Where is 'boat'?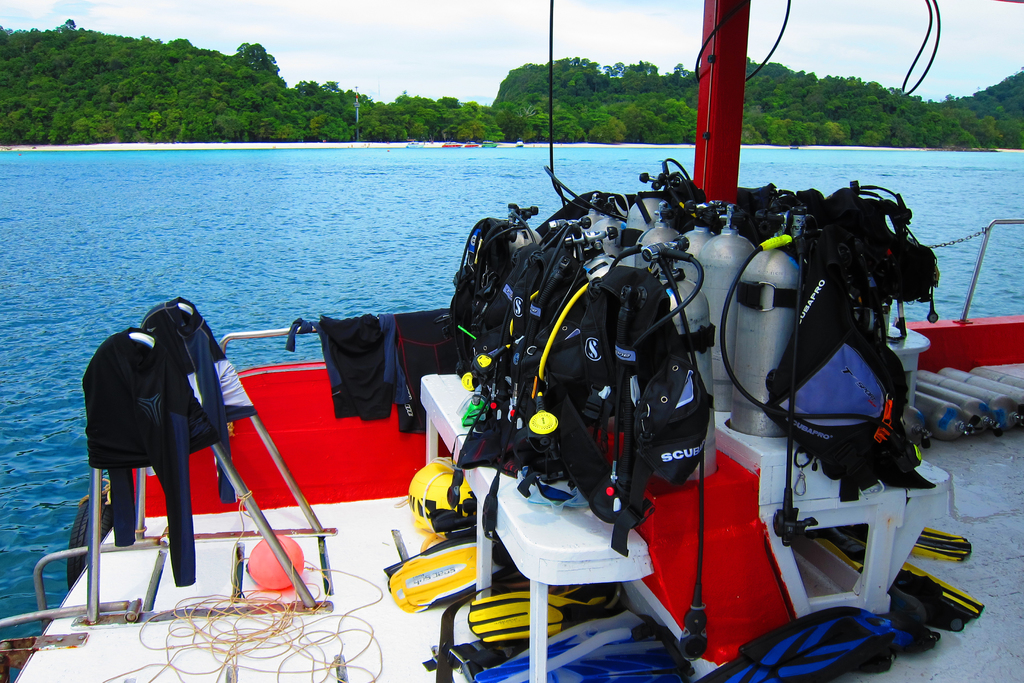
(0,0,1023,682).
